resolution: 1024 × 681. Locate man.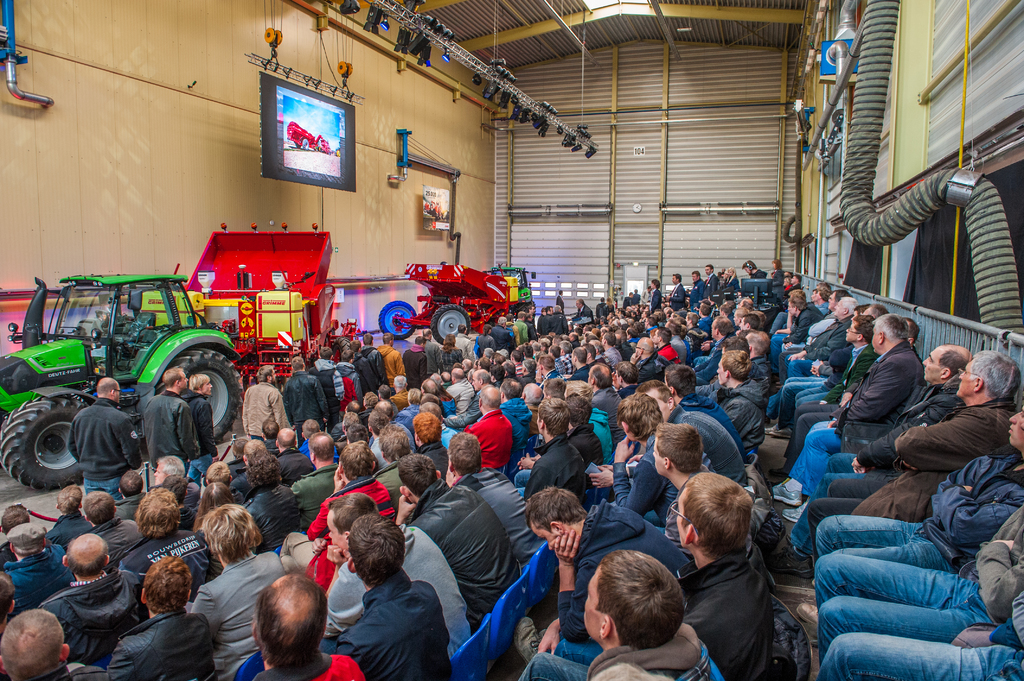
x1=240, y1=431, x2=268, y2=465.
